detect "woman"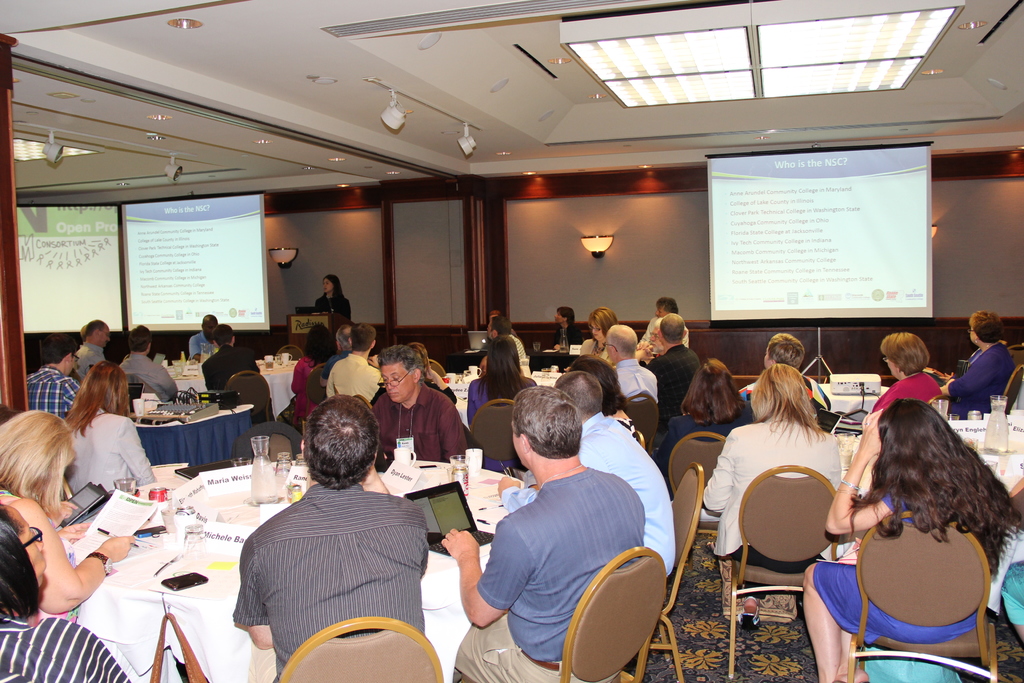
x1=64 y1=362 x2=157 y2=488
